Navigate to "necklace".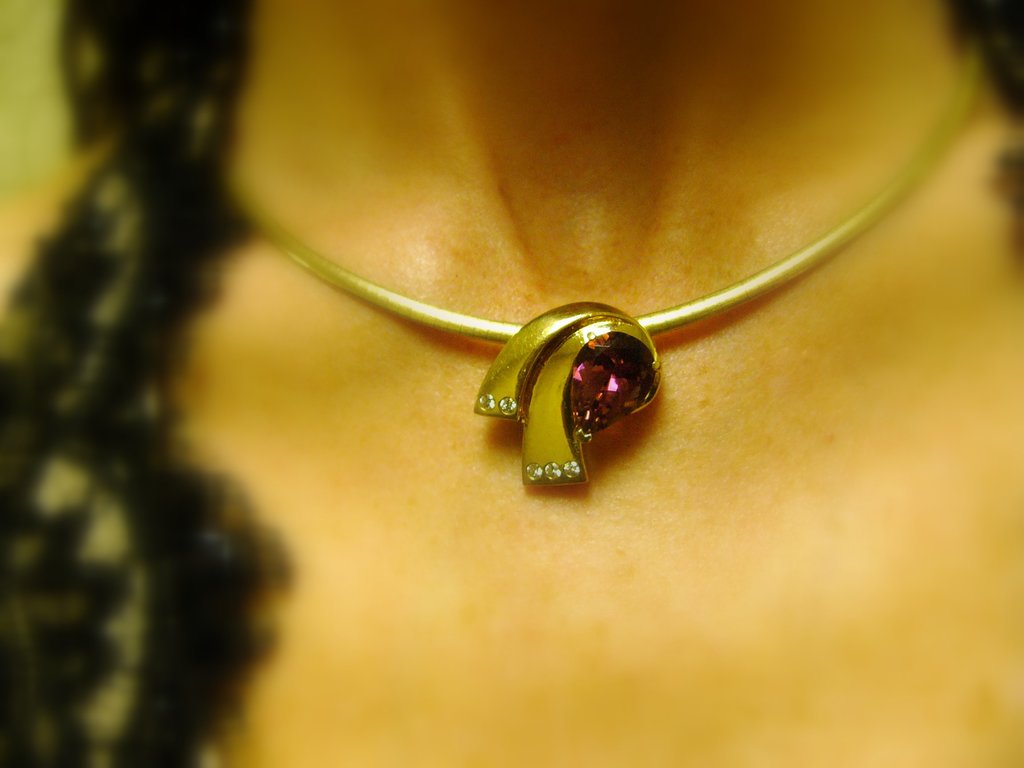
Navigation target: 282 38 947 504.
